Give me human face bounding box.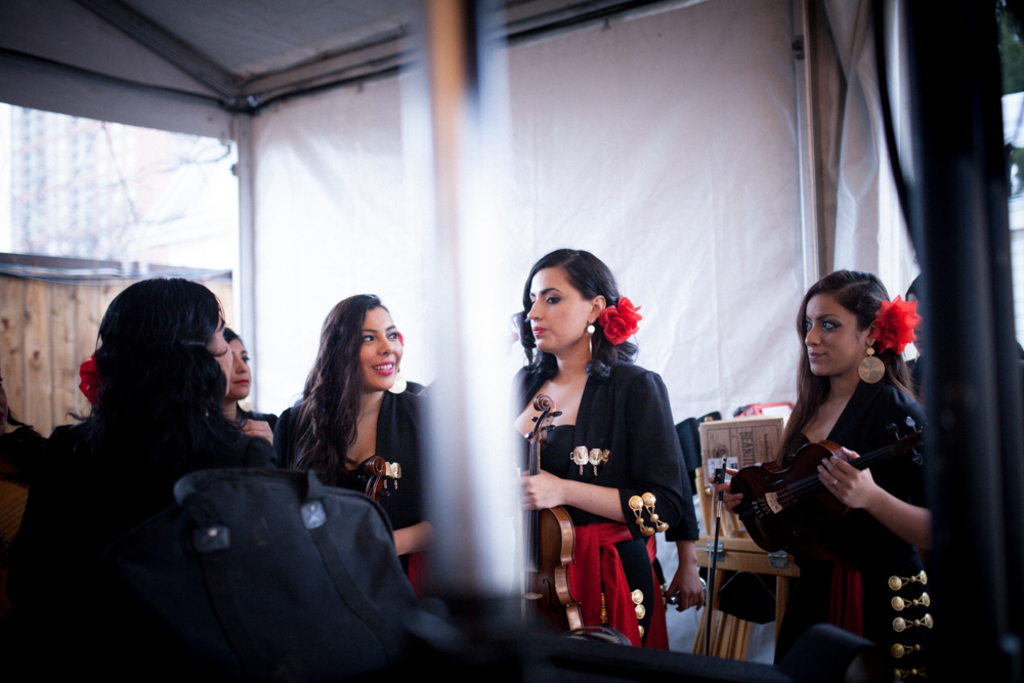
<region>212, 318, 234, 389</region>.
